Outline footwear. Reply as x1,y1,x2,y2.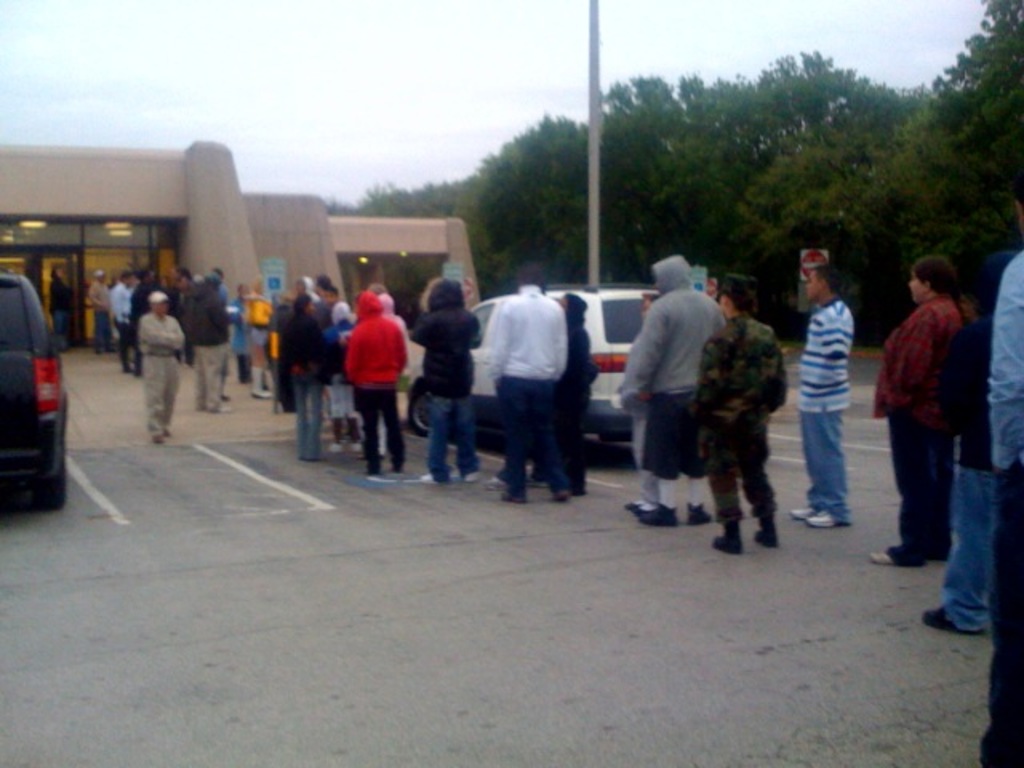
331,438,341,454.
